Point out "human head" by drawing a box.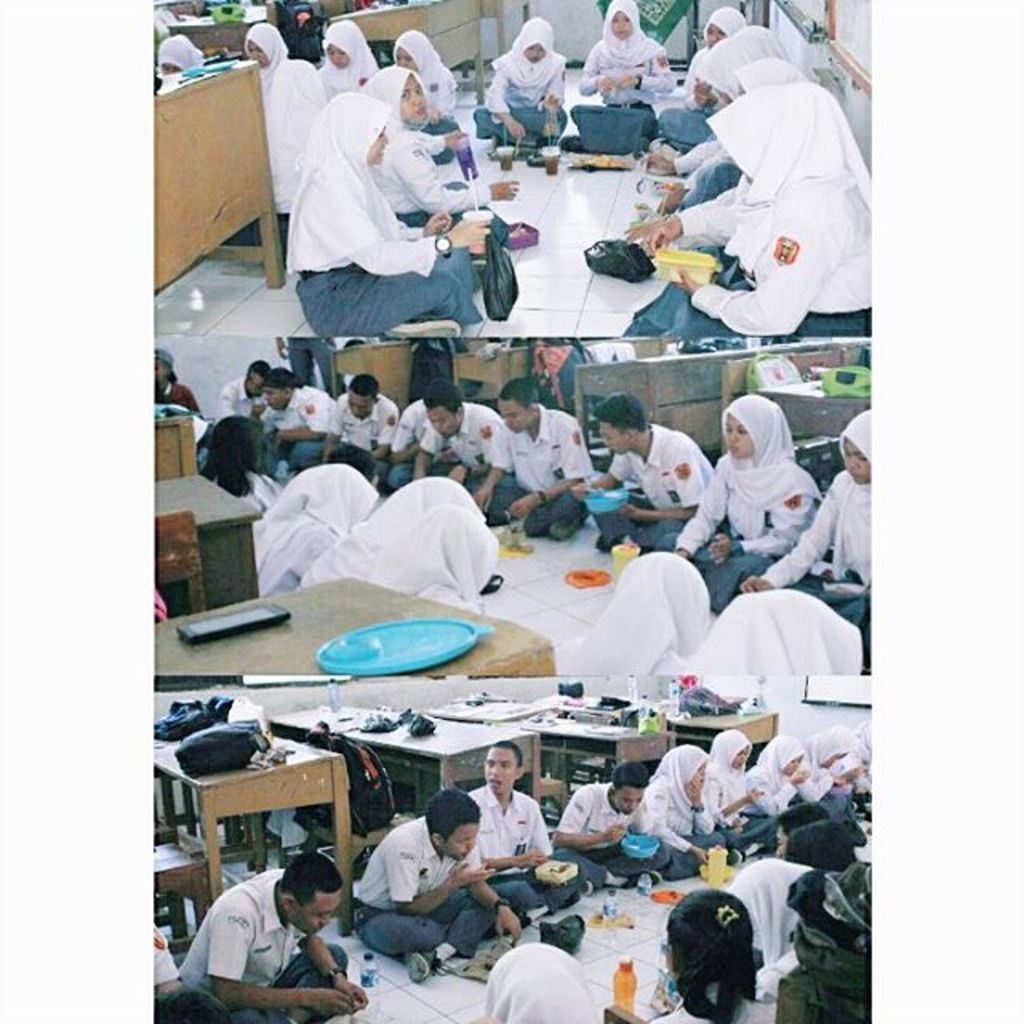
rect(734, 19, 790, 56).
